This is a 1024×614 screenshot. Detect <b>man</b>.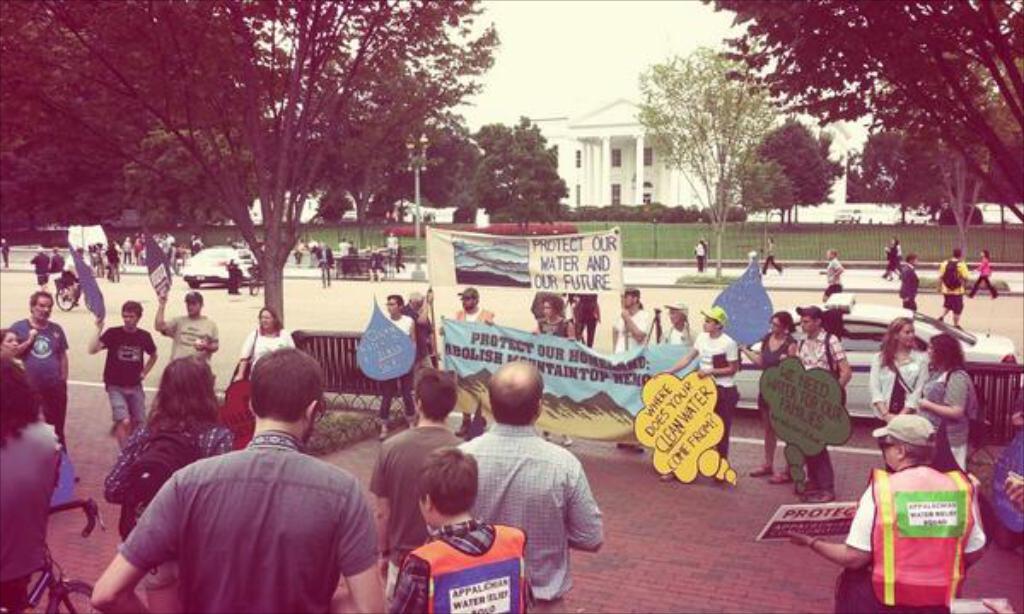
box(459, 358, 604, 612).
